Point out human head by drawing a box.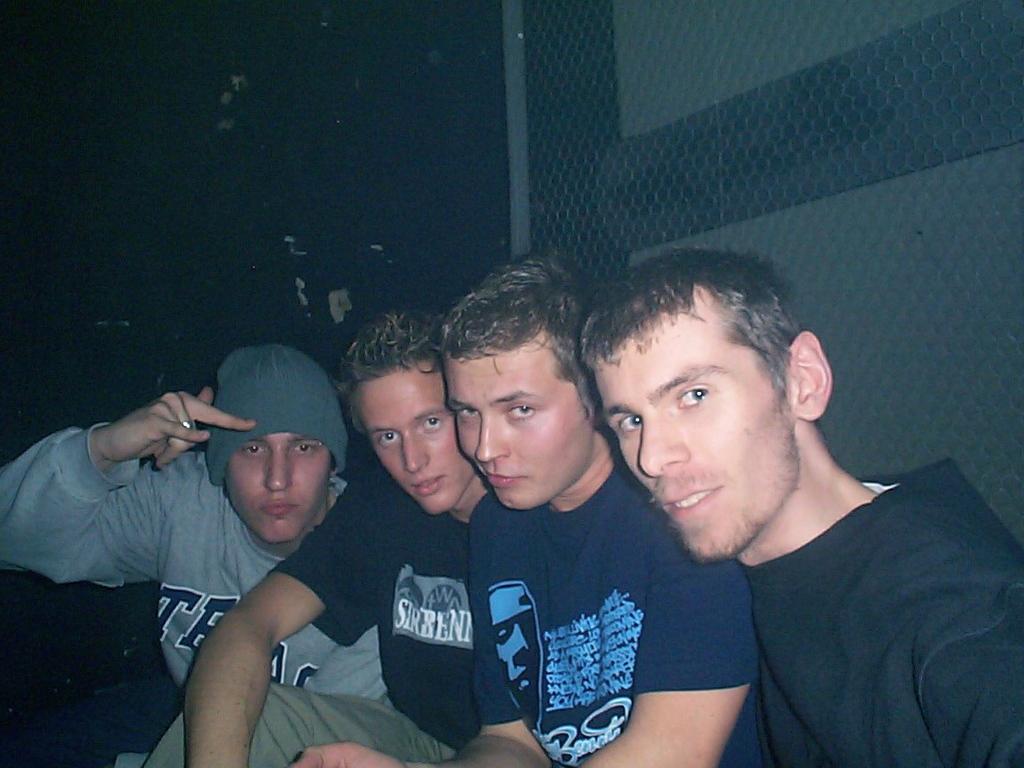
{"x1": 437, "y1": 252, "x2": 608, "y2": 510}.
